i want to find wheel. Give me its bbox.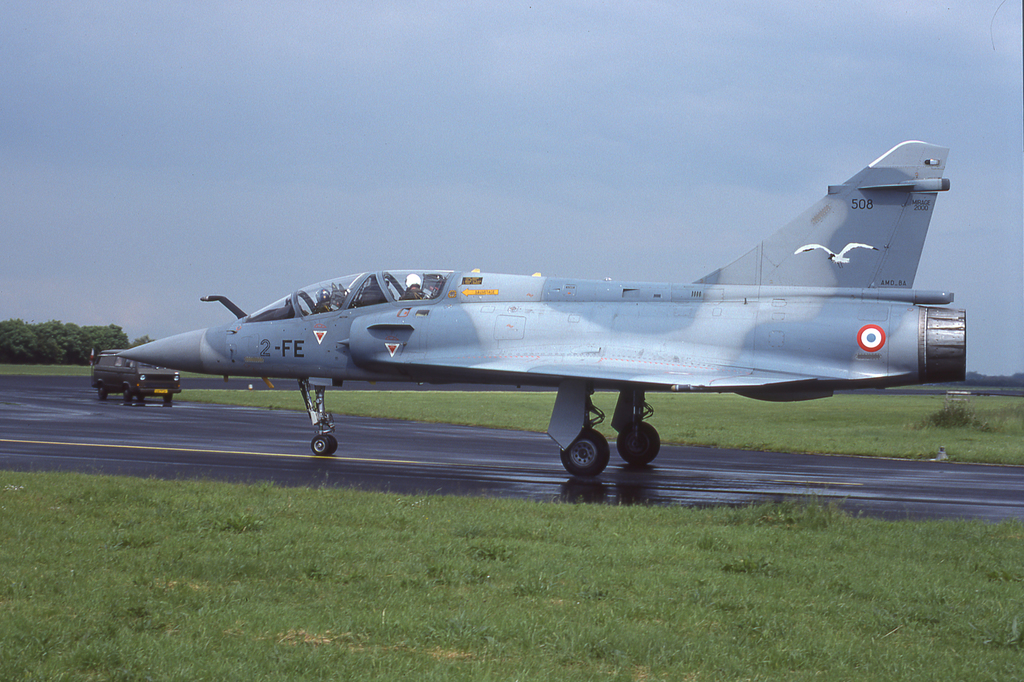
l=326, t=433, r=339, b=451.
